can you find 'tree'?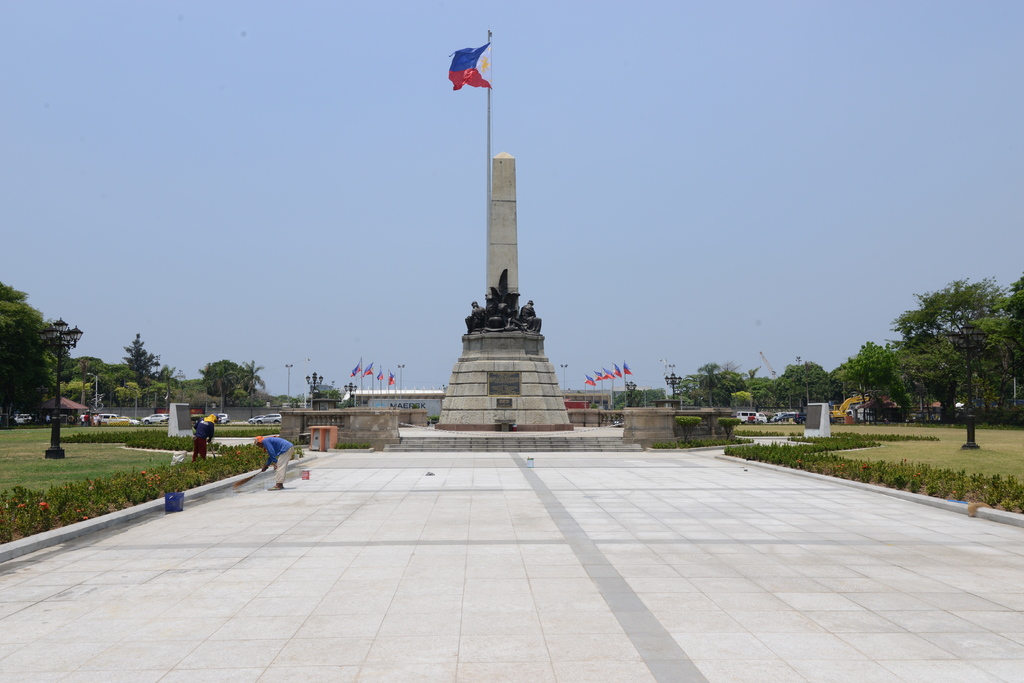
Yes, bounding box: select_region(61, 357, 125, 408).
